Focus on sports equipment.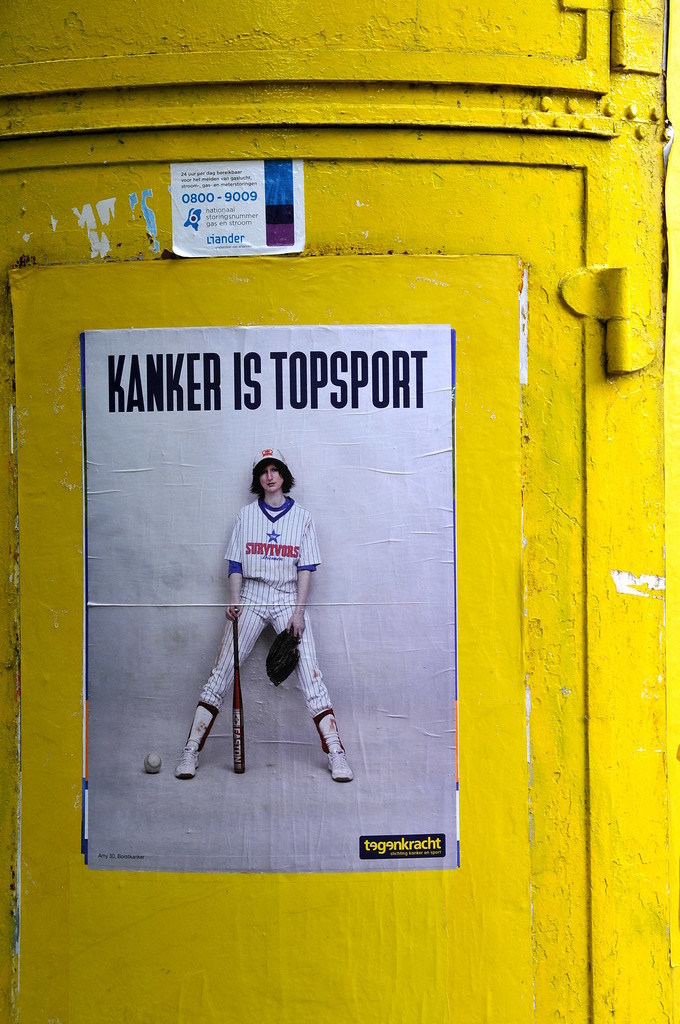
Focused at <box>230,608,246,776</box>.
